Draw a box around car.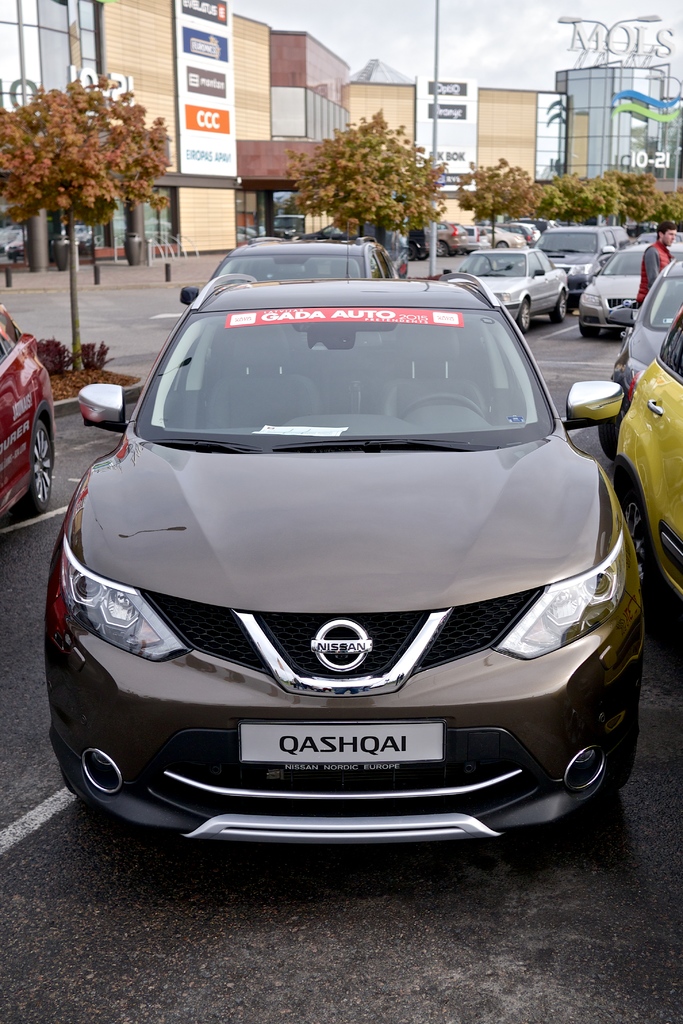
0:294:55:516.
